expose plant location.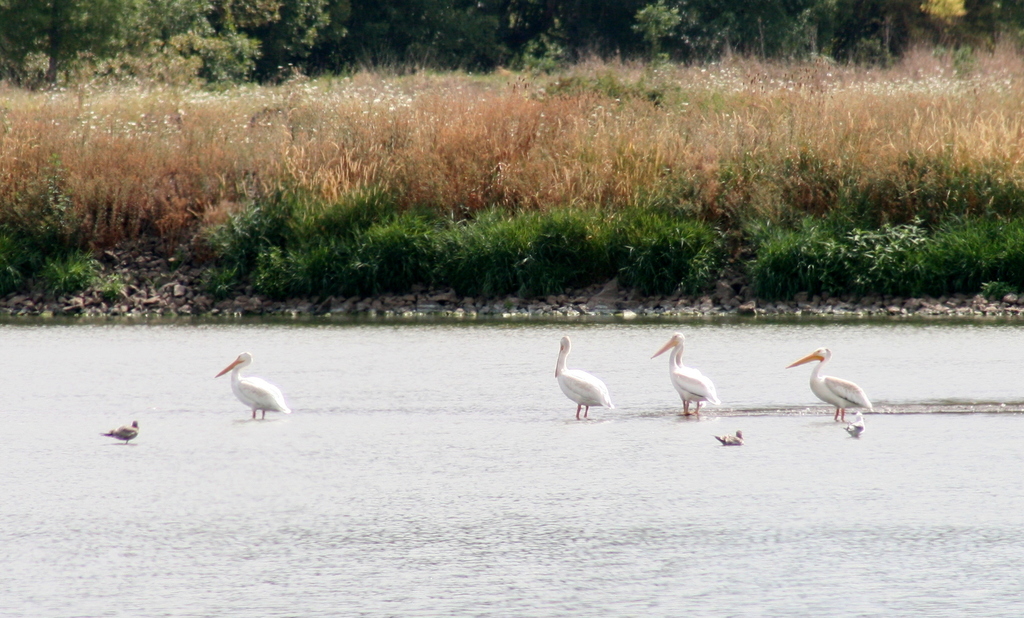
Exposed at [left=838, top=193, right=929, bottom=303].
